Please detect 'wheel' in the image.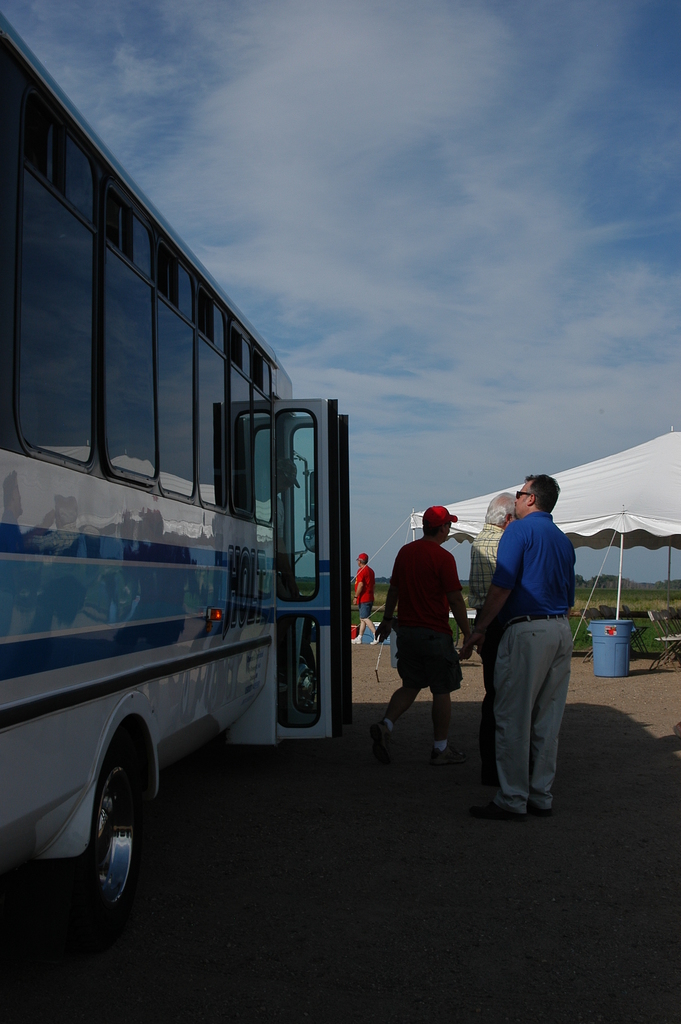
select_region(297, 638, 321, 717).
